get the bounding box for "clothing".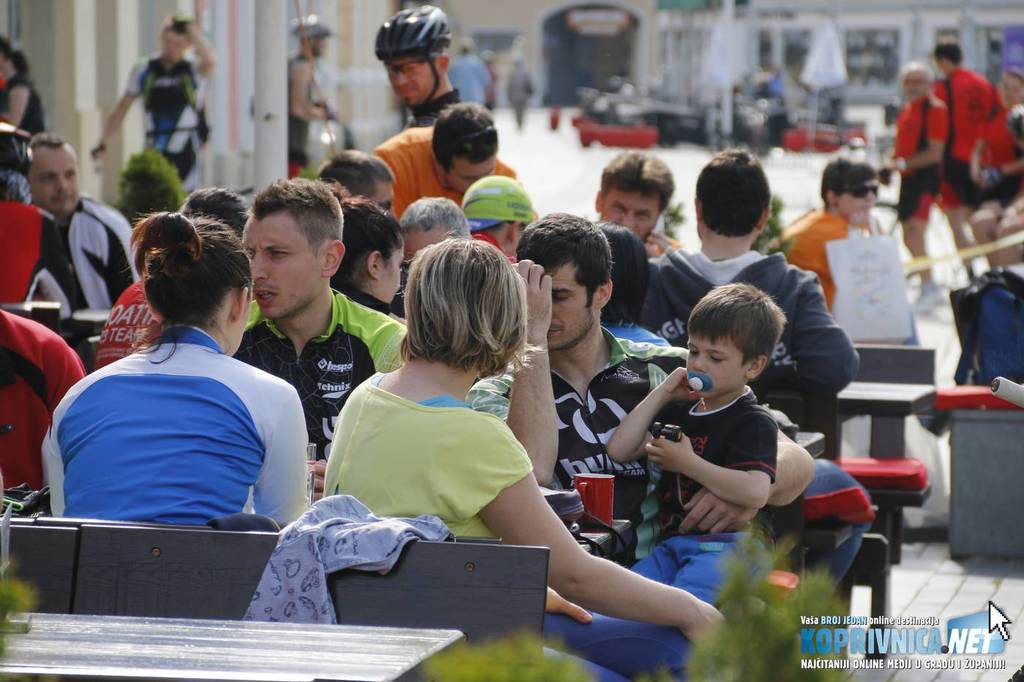
left=394, top=87, right=459, bottom=132.
